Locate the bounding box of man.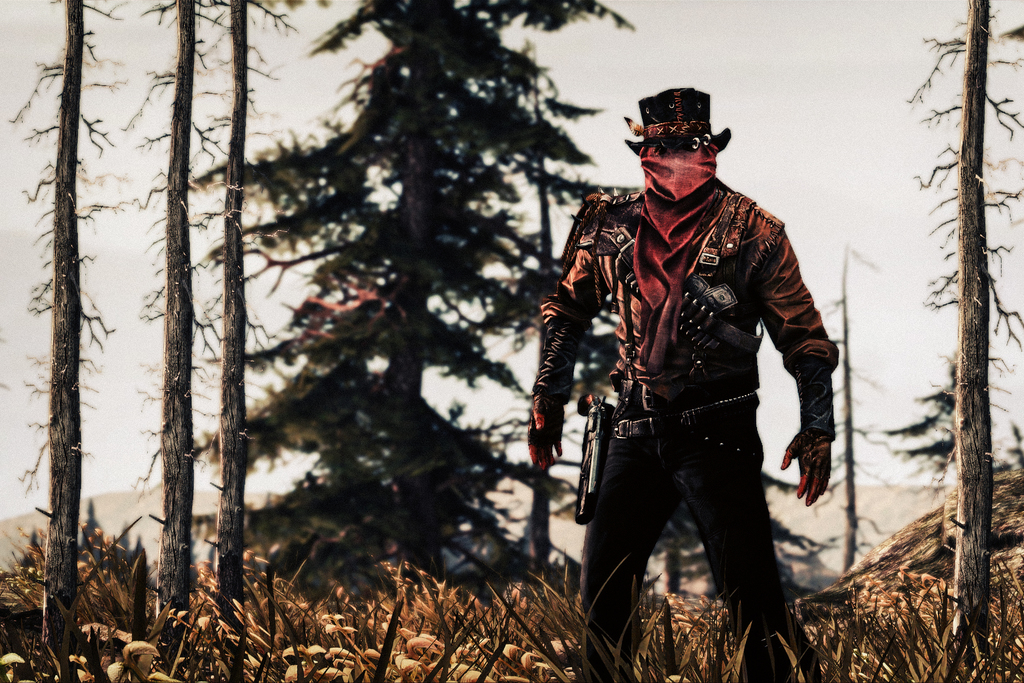
Bounding box: bbox=[533, 88, 854, 654].
